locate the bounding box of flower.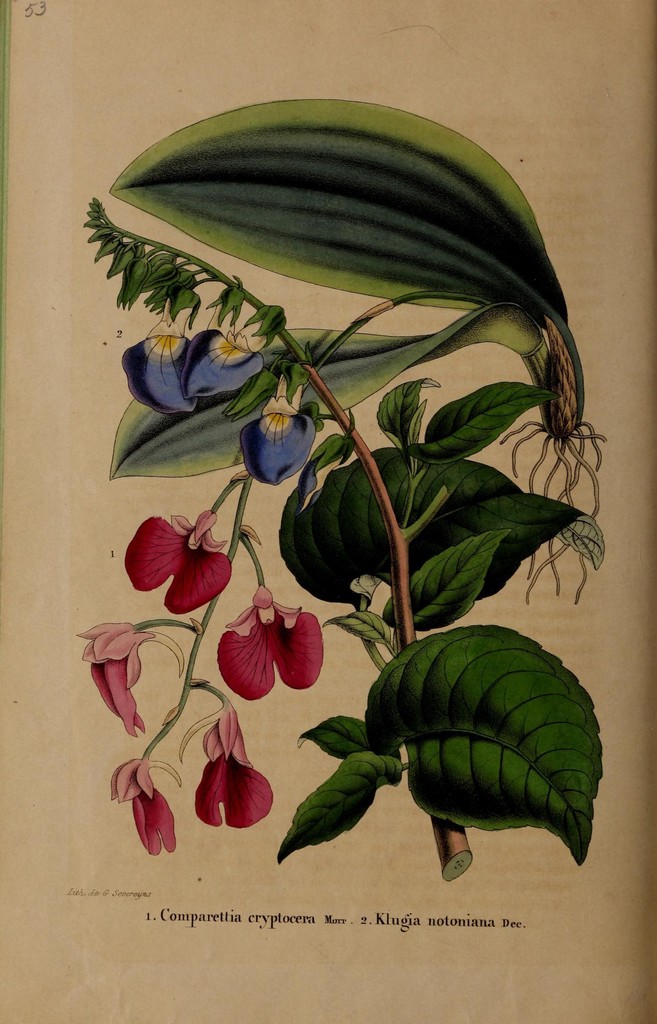
Bounding box: x1=124, y1=509, x2=229, y2=621.
